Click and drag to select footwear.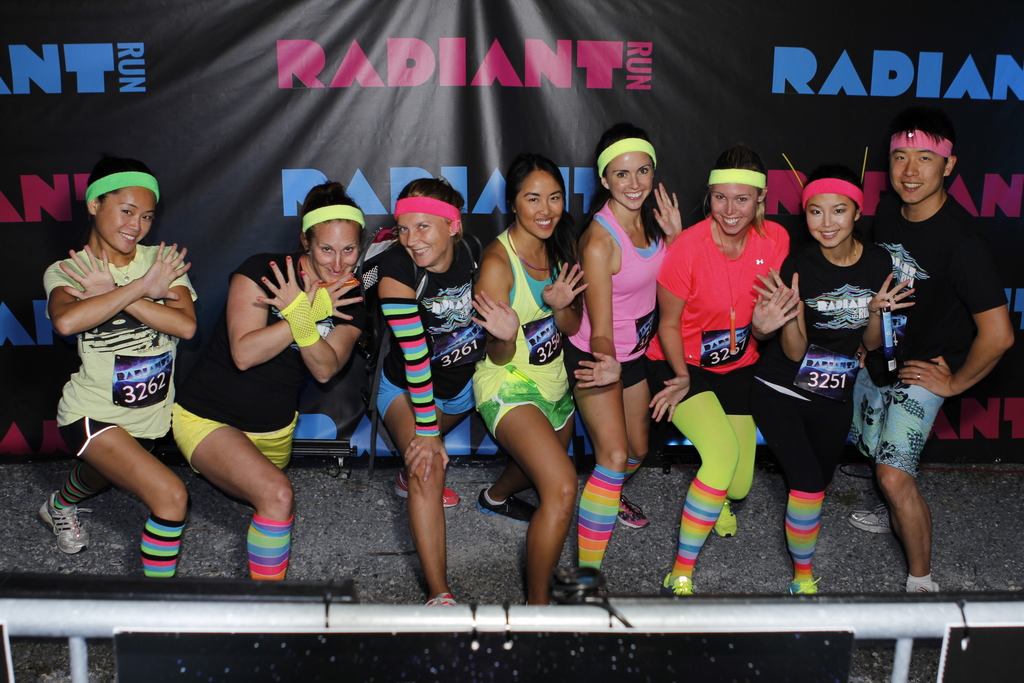
Selection: <box>477,489,538,525</box>.
